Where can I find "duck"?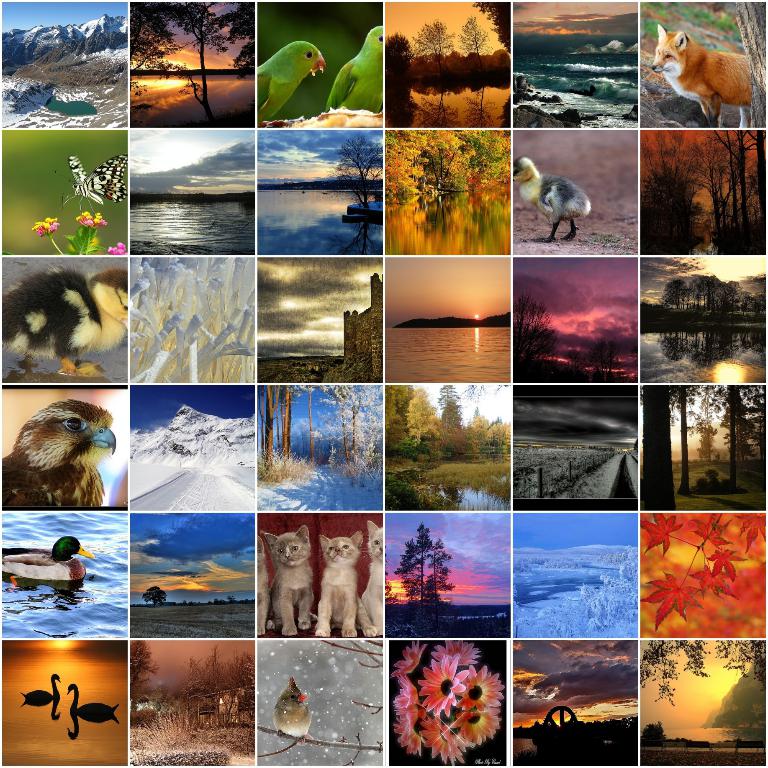
You can find it at Rect(65, 683, 120, 715).
